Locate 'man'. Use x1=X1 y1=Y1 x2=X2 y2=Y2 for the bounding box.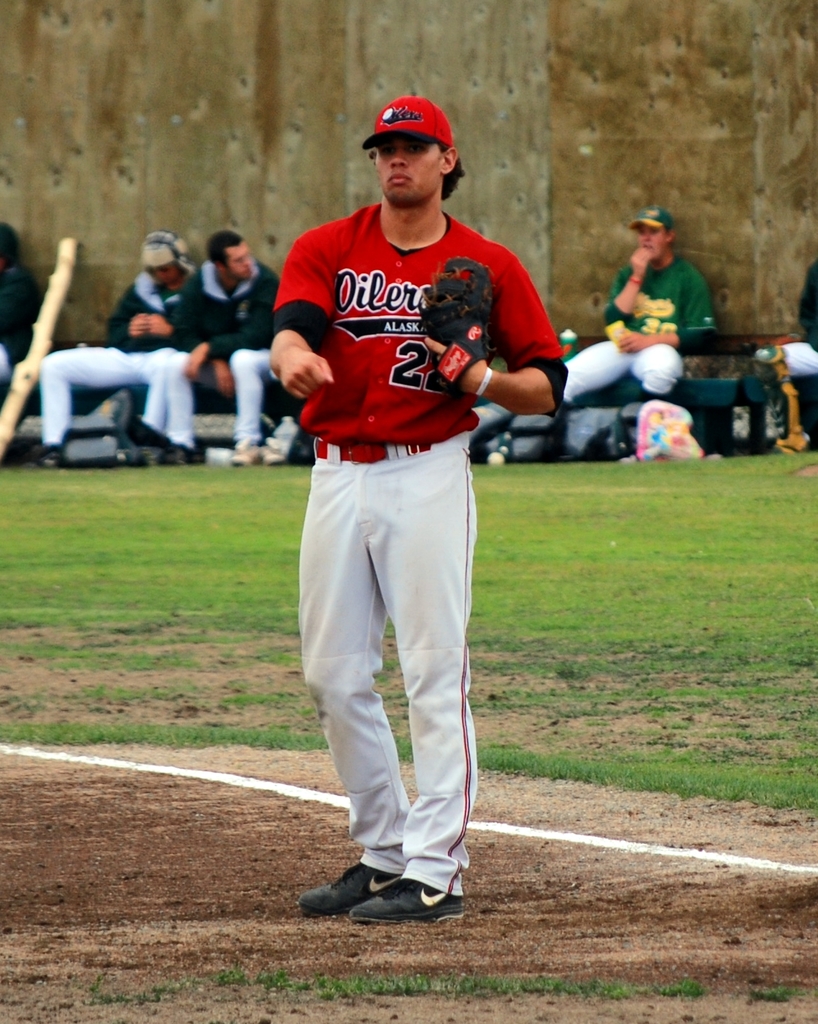
x1=43 y1=227 x2=199 y2=474.
